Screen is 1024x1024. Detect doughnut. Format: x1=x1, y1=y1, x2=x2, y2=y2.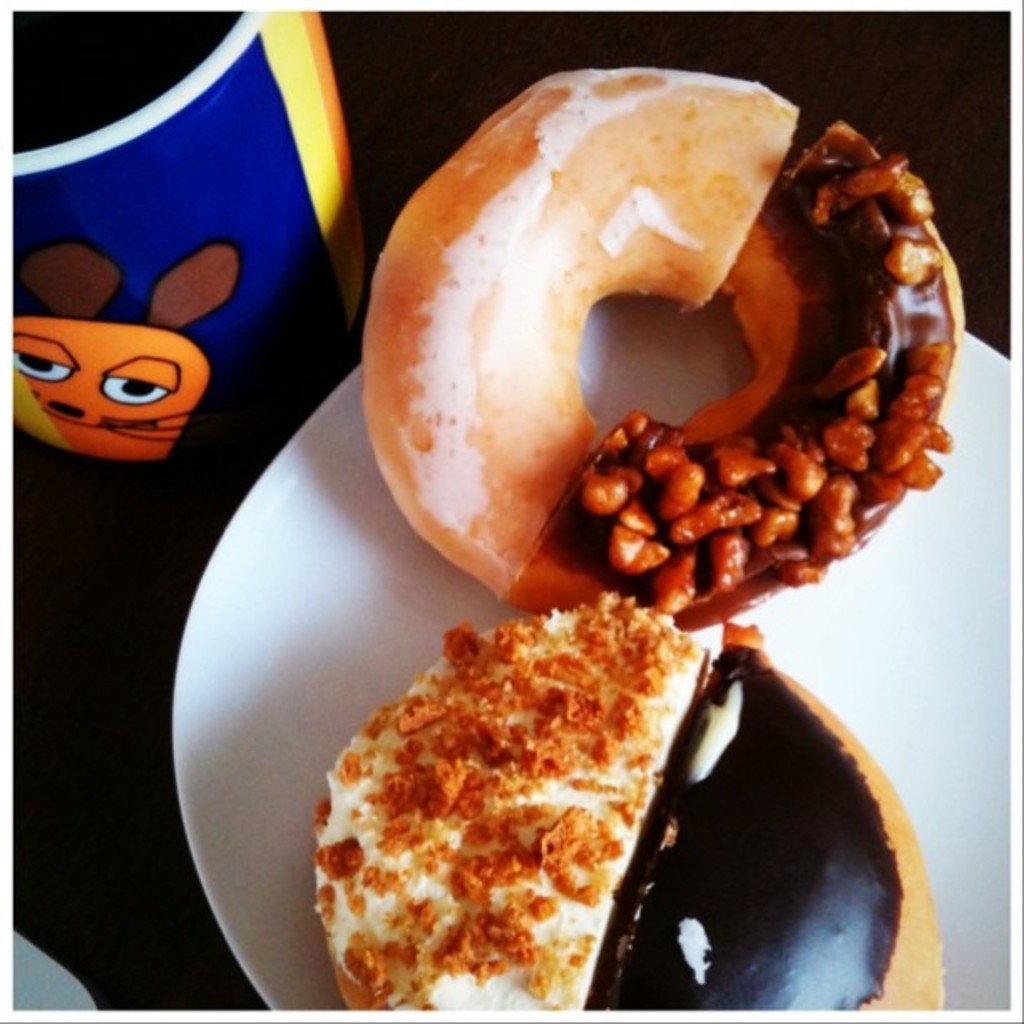
x1=365, y1=64, x2=957, y2=631.
